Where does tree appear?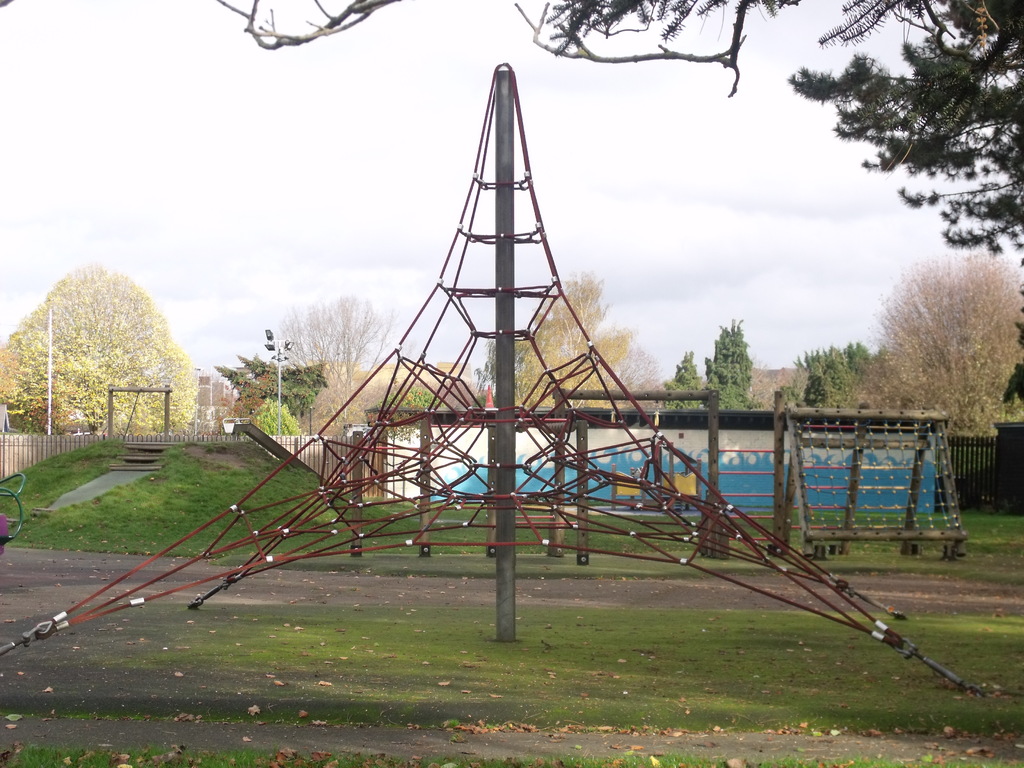
Appears at <region>0, 346, 17, 412</region>.
